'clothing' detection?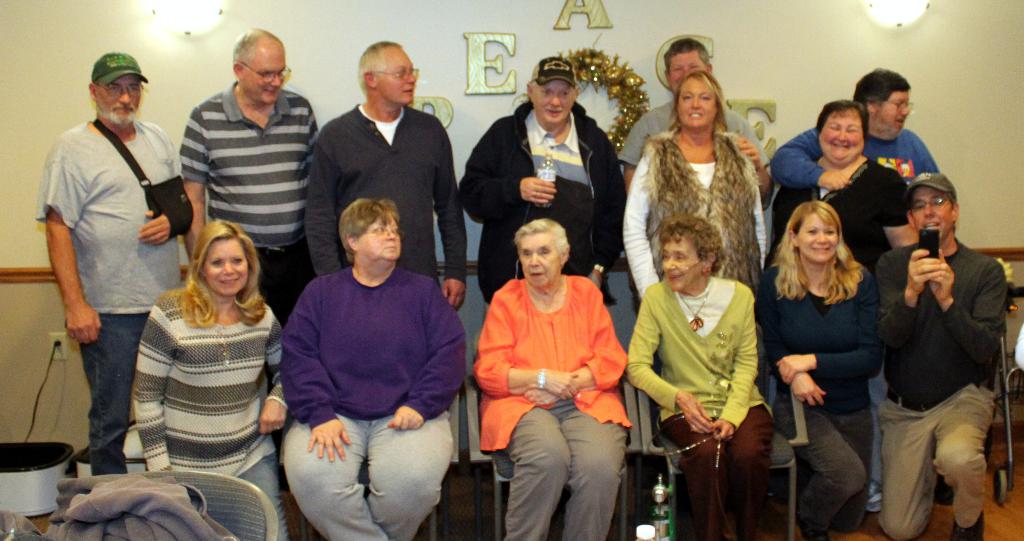
detection(470, 274, 635, 540)
